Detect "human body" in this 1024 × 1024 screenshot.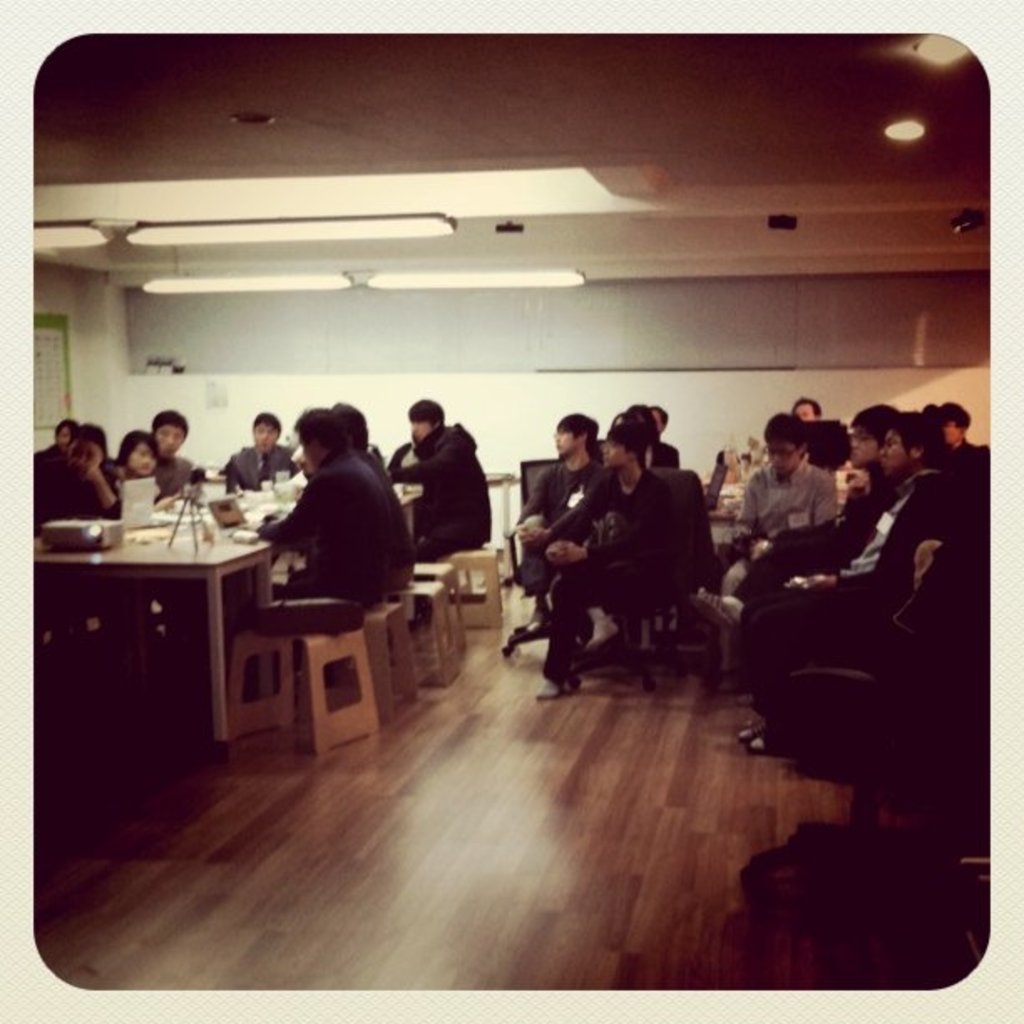
Detection: (117,423,179,507).
